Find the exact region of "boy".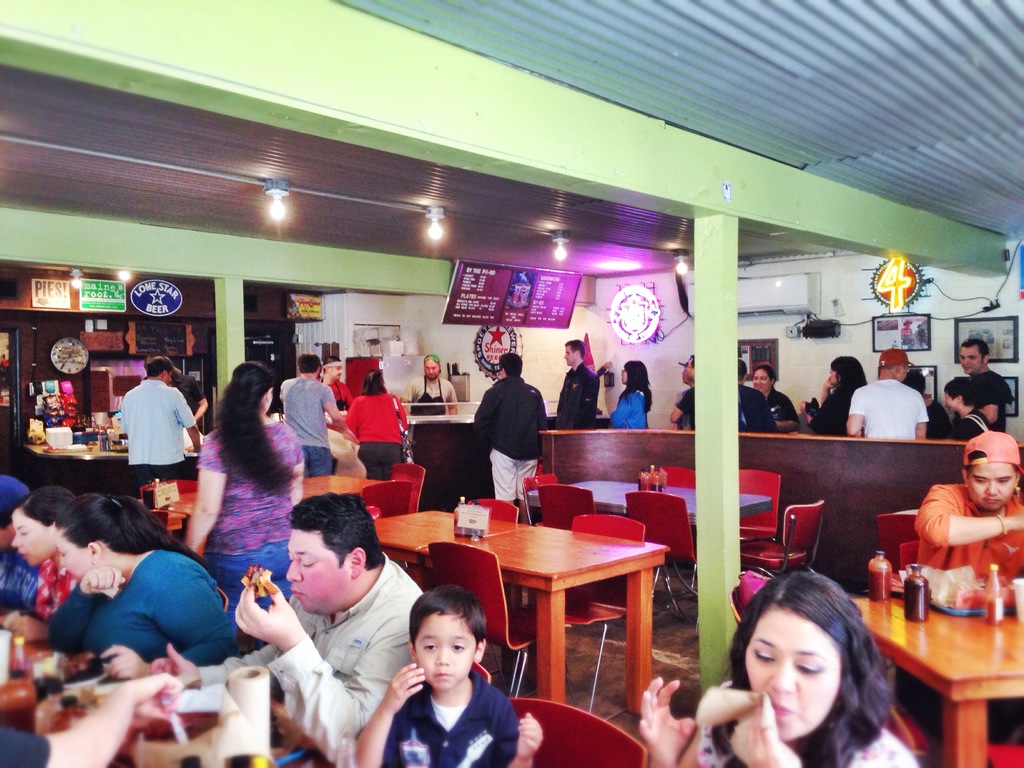
Exact region: bbox=(351, 582, 552, 767).
